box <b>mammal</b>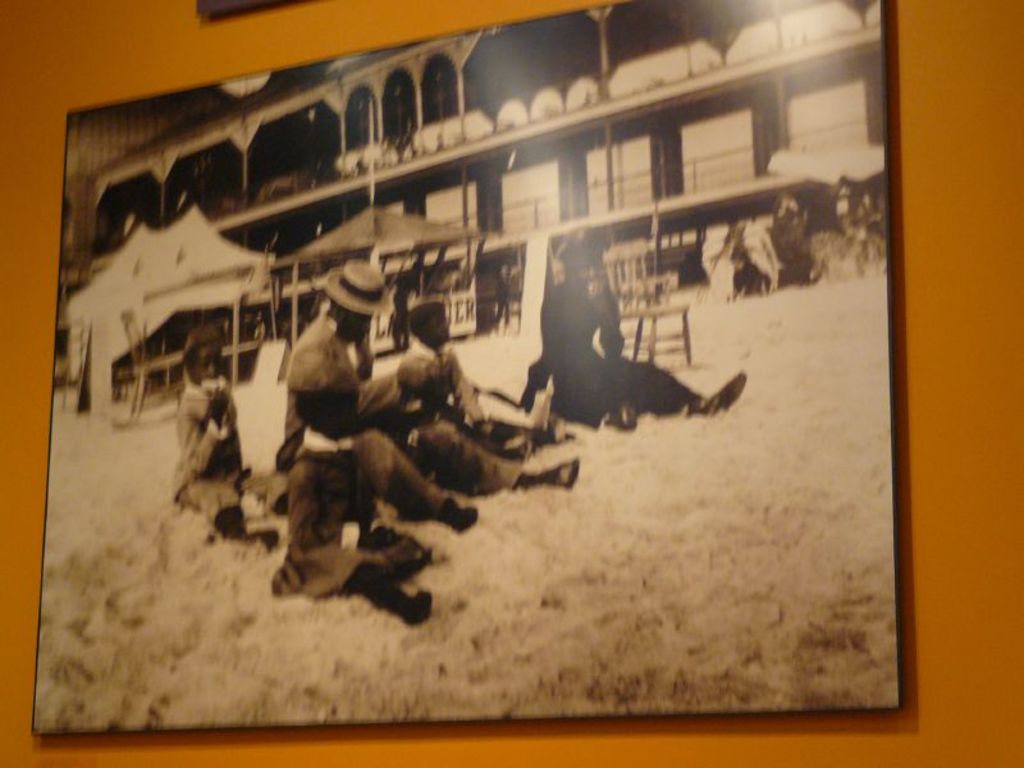
<box>273,332,440,618</box>
